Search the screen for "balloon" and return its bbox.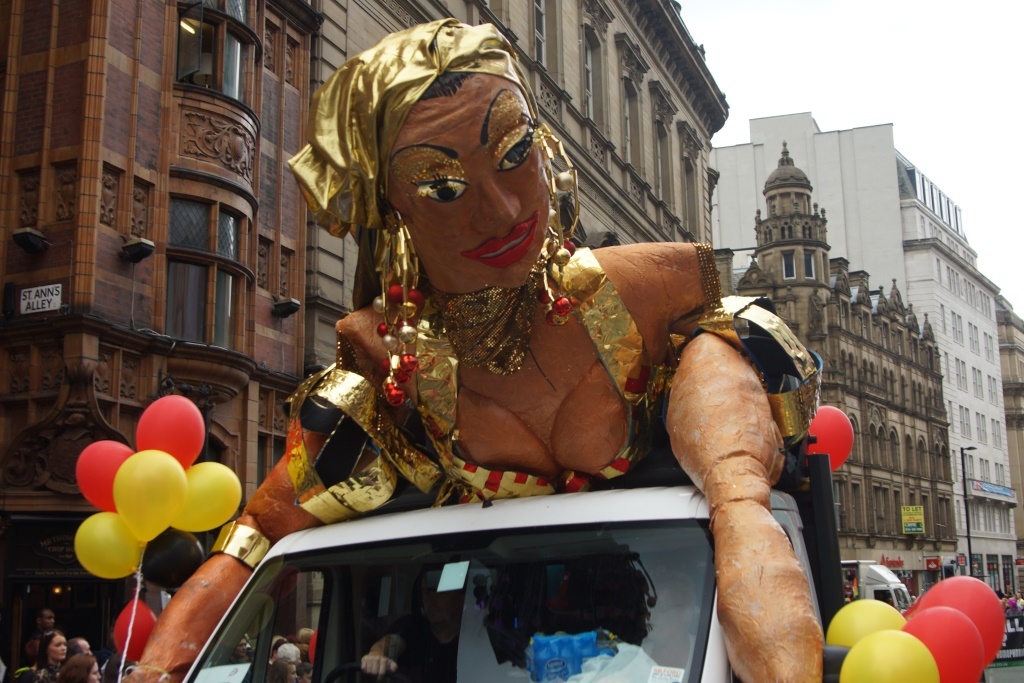
Found: {"left": 842, "top": 630, "right": 938, "bottom": 682}.
